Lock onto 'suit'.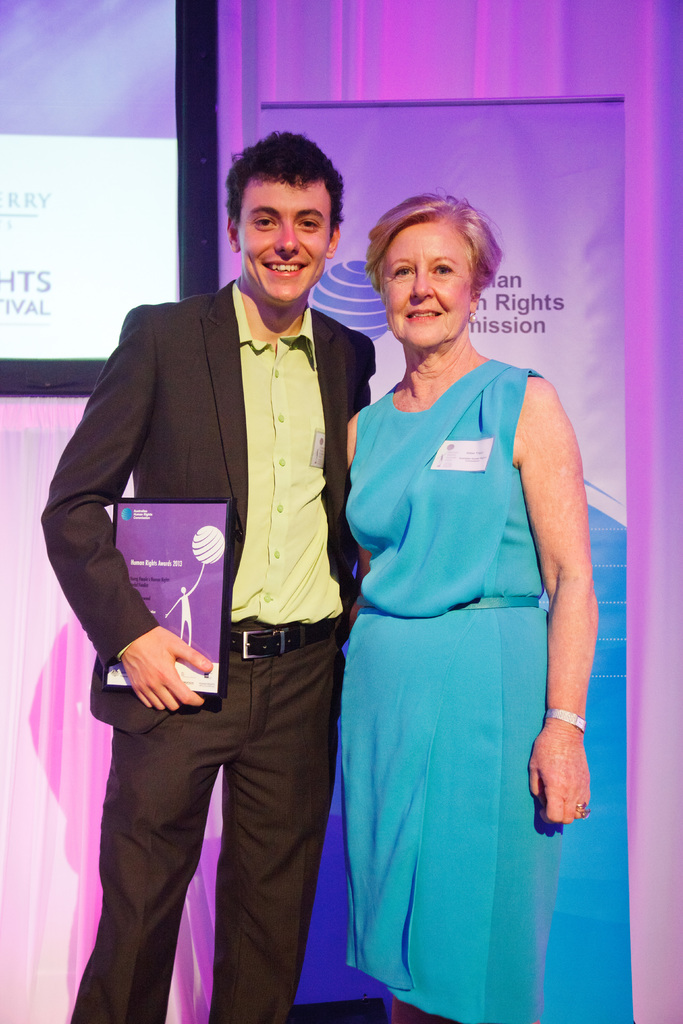
Locked: <box>56,200,387,998</box>.
